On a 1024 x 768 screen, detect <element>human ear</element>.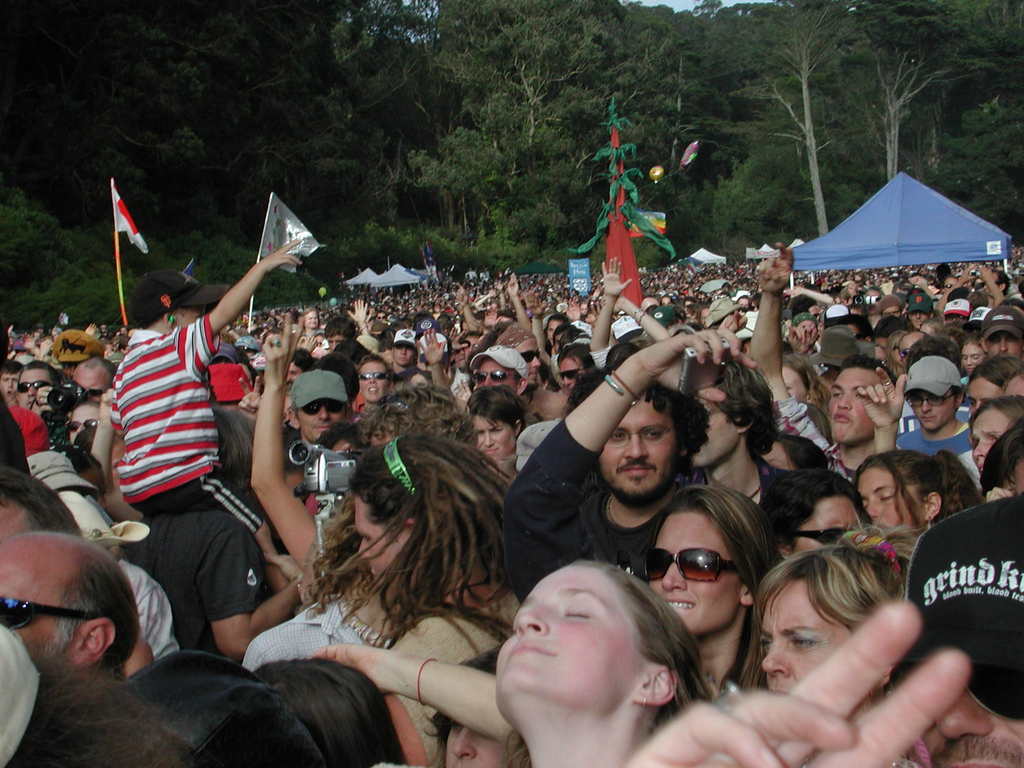
detection(516, 379, 528, 395).
